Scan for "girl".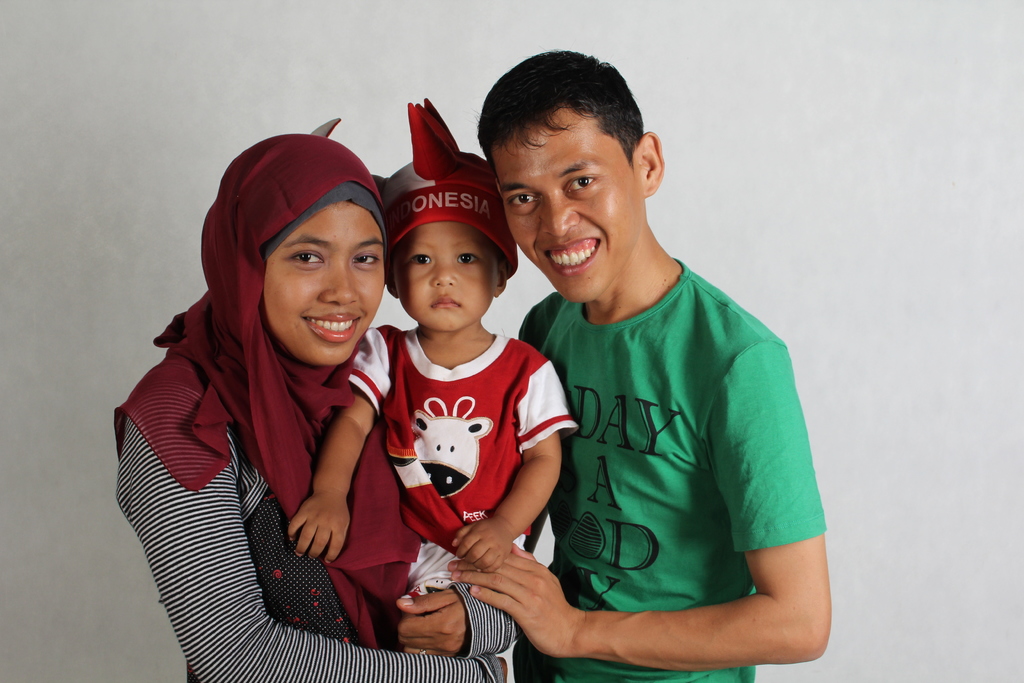
Scan result: region(110, 131, 525, 682).
